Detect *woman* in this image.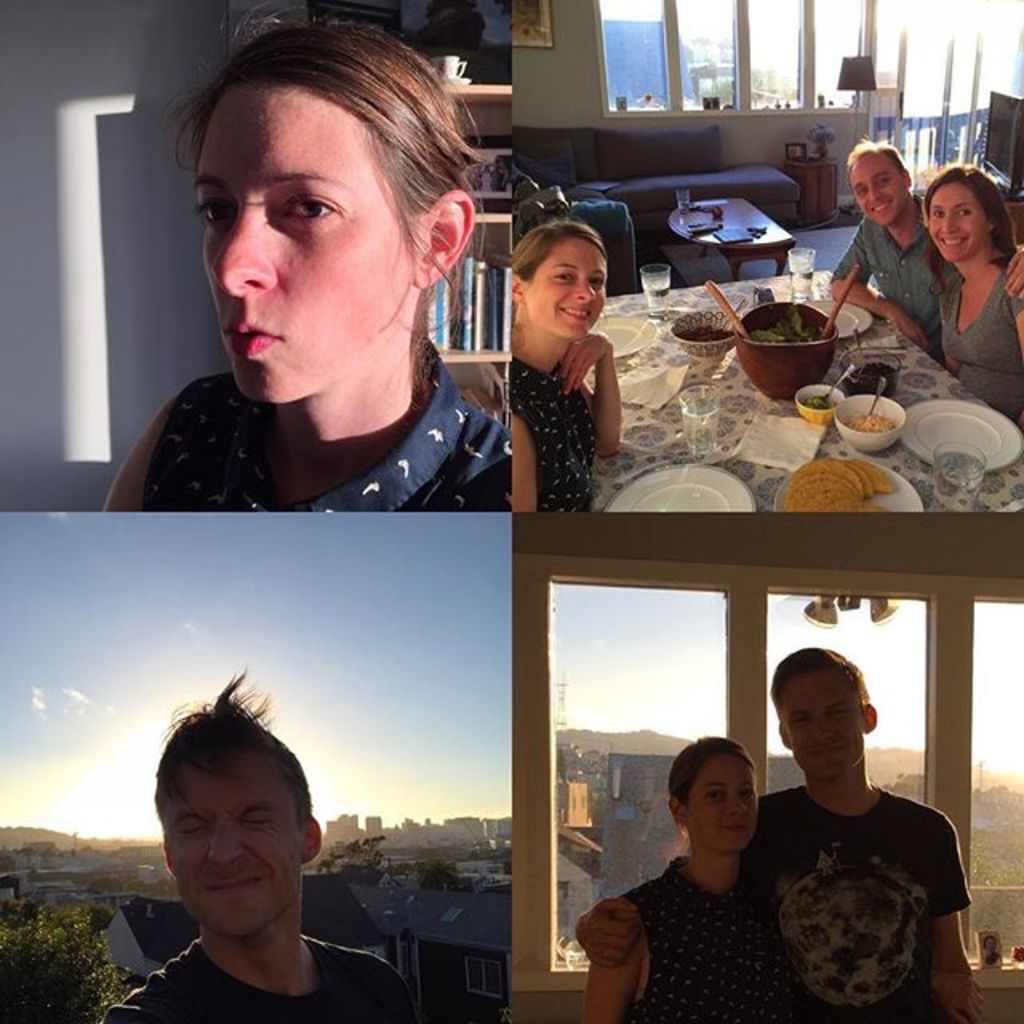
Detection: x1=586 y1=733 x2=802 y2=1022.
